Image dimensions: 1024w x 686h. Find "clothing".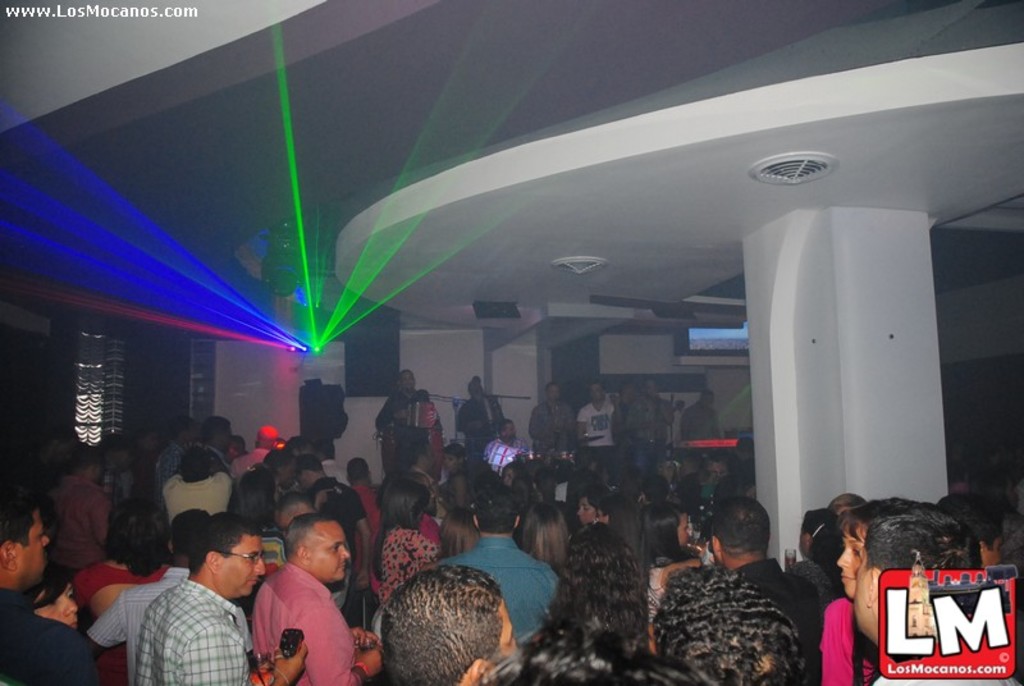
region(790, 558, 838, 685).
